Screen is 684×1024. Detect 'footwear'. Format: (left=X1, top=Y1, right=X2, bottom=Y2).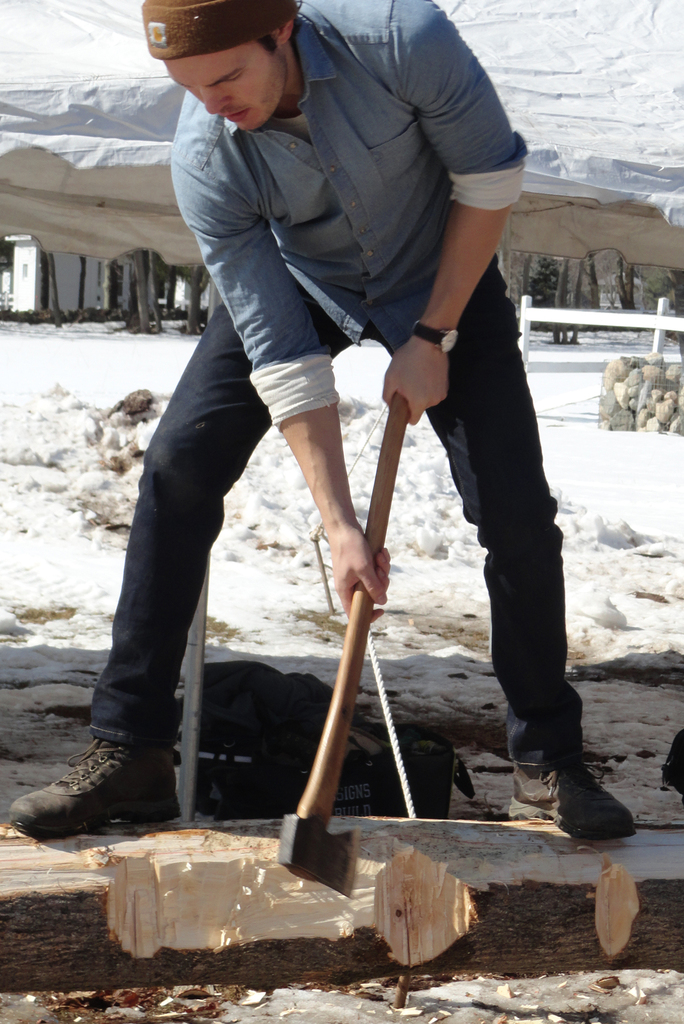
(left=8, top=737, right=173, bottom=845).
